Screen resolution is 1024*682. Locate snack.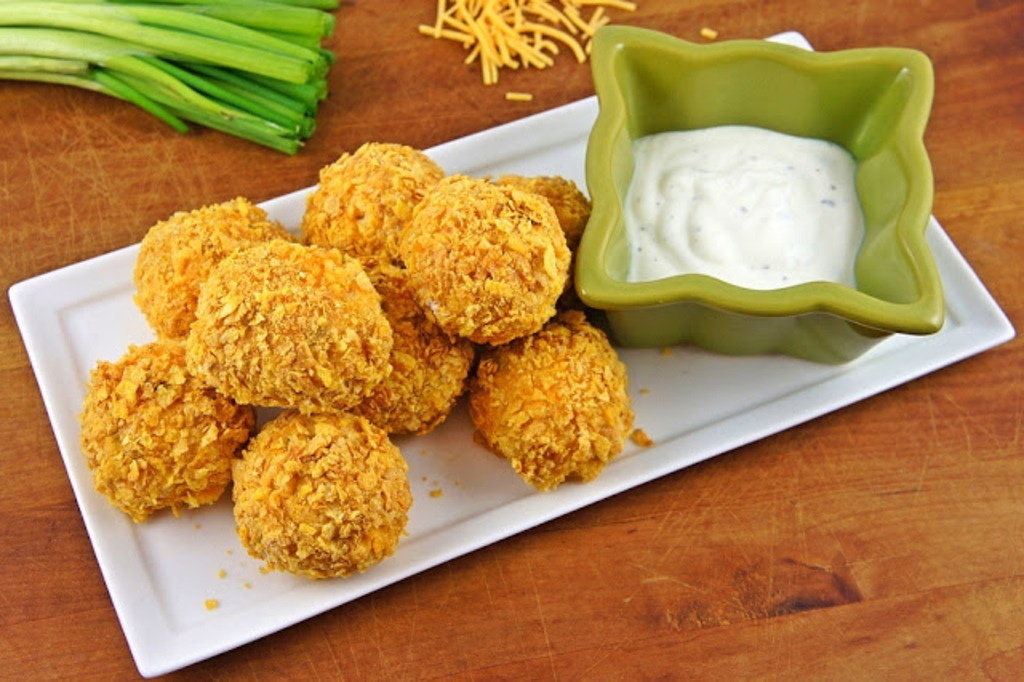
{"left": 70, "top": 335, "right": 266, "bottom": 524}.
